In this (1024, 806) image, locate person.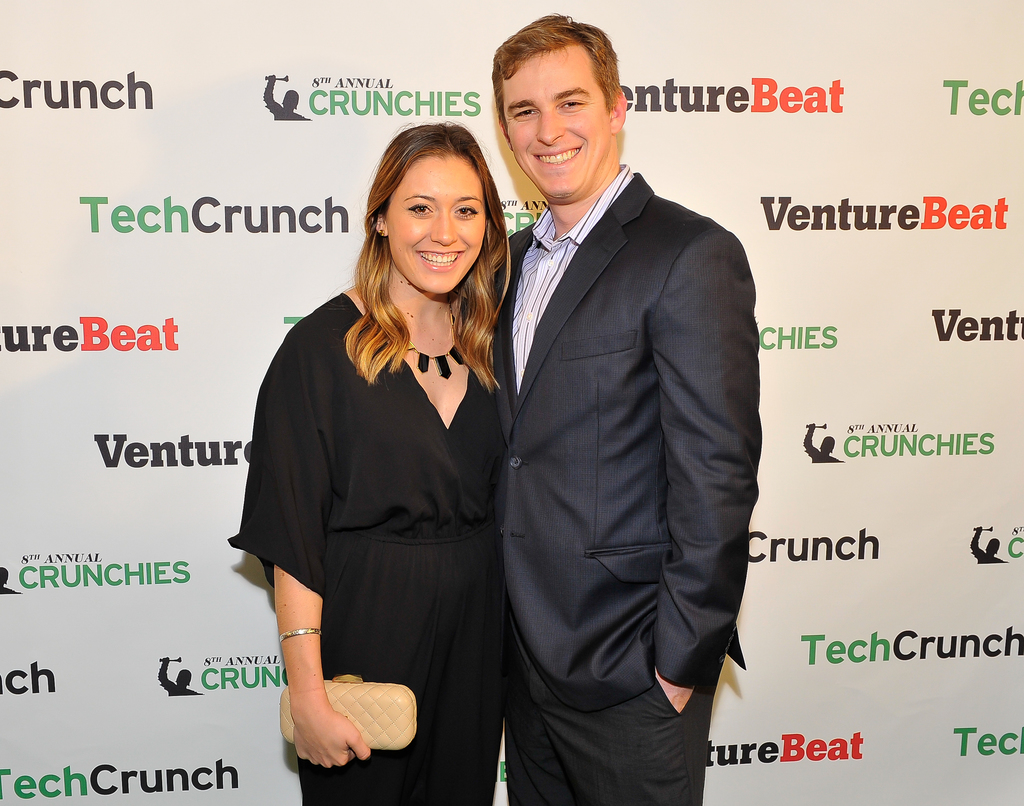
Bounding box: Rect(263, 73, 305, 122).
